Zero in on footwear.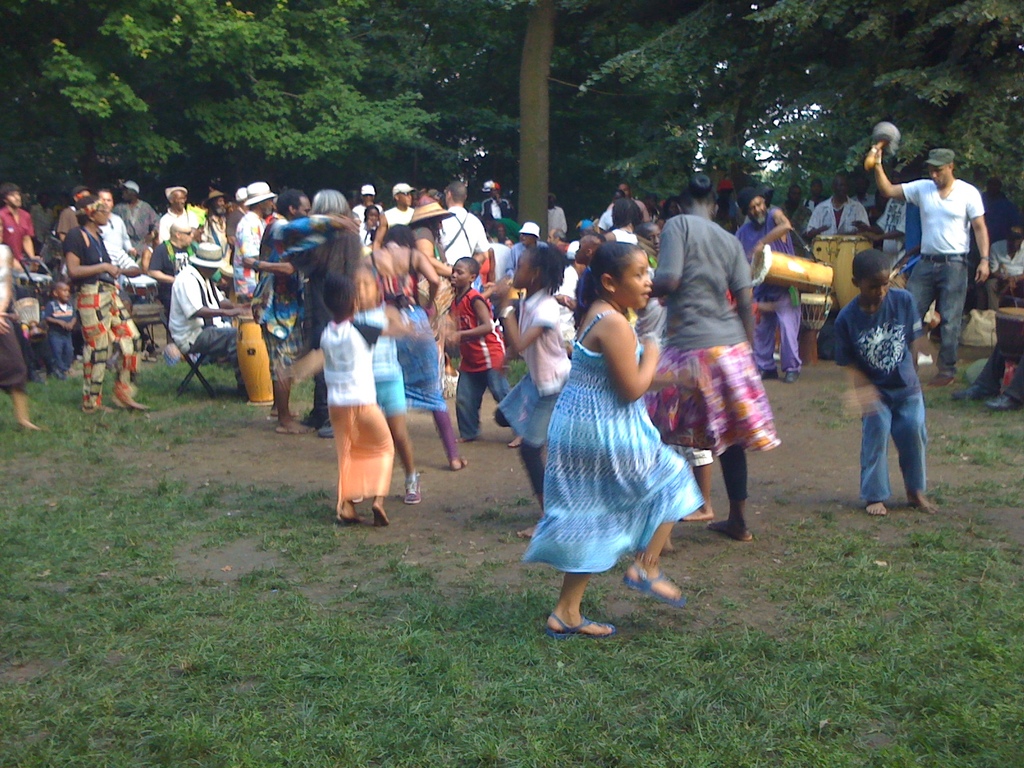
Zeroed in: box(785, 373, 797, 381).
